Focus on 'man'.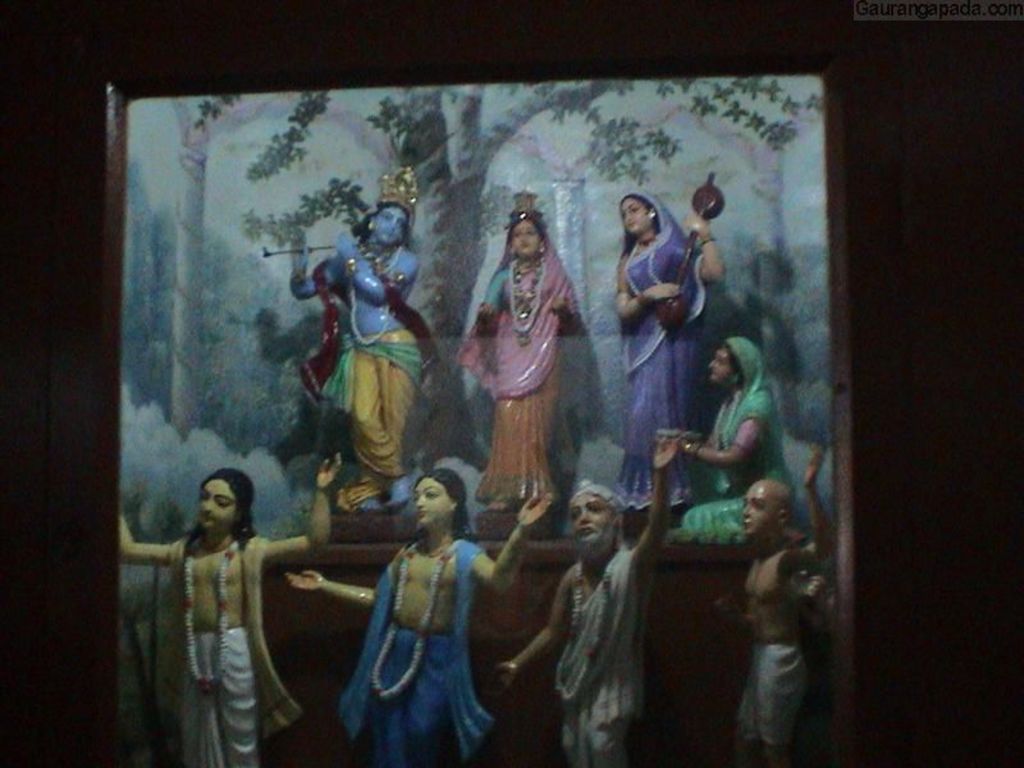
Focused at <region>730, 449, 832, 767</region>.
